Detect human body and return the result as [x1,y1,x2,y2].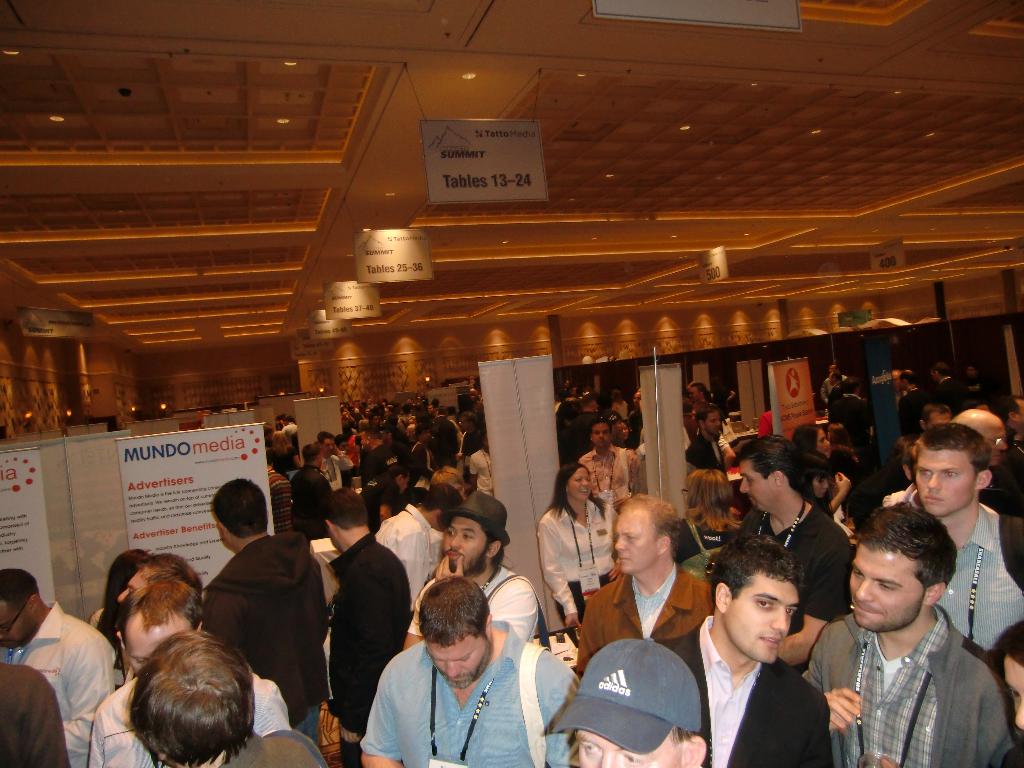
[201,468,327,743].
